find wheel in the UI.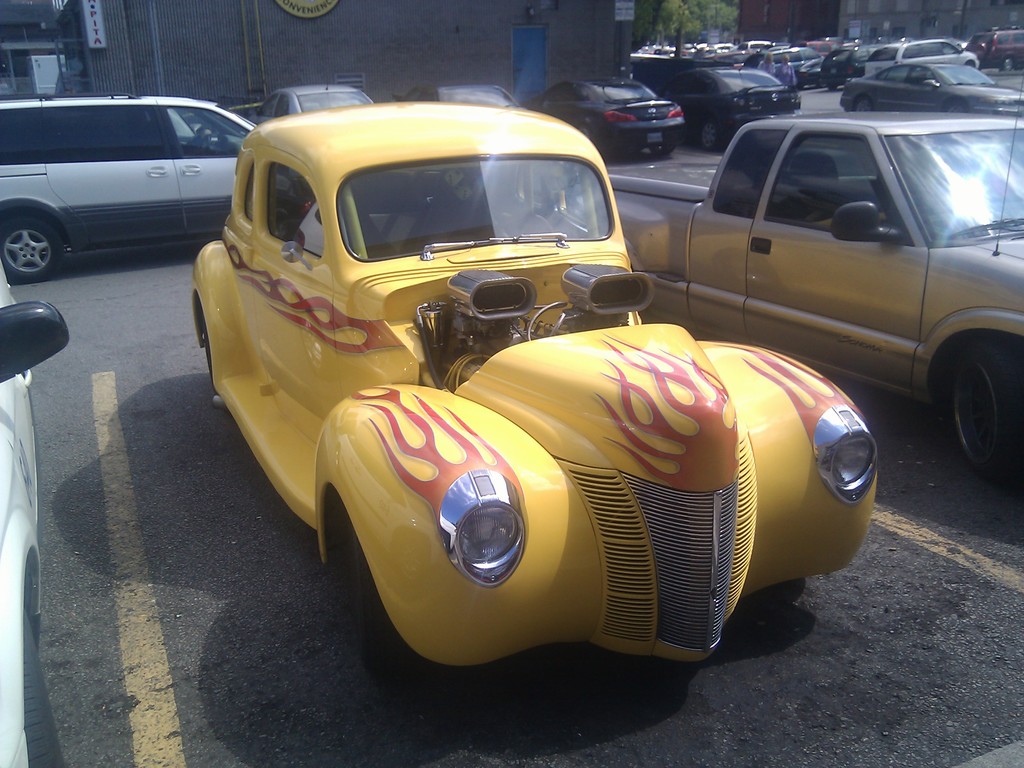
UI element at bbox=(944, 100, 968, 111).
